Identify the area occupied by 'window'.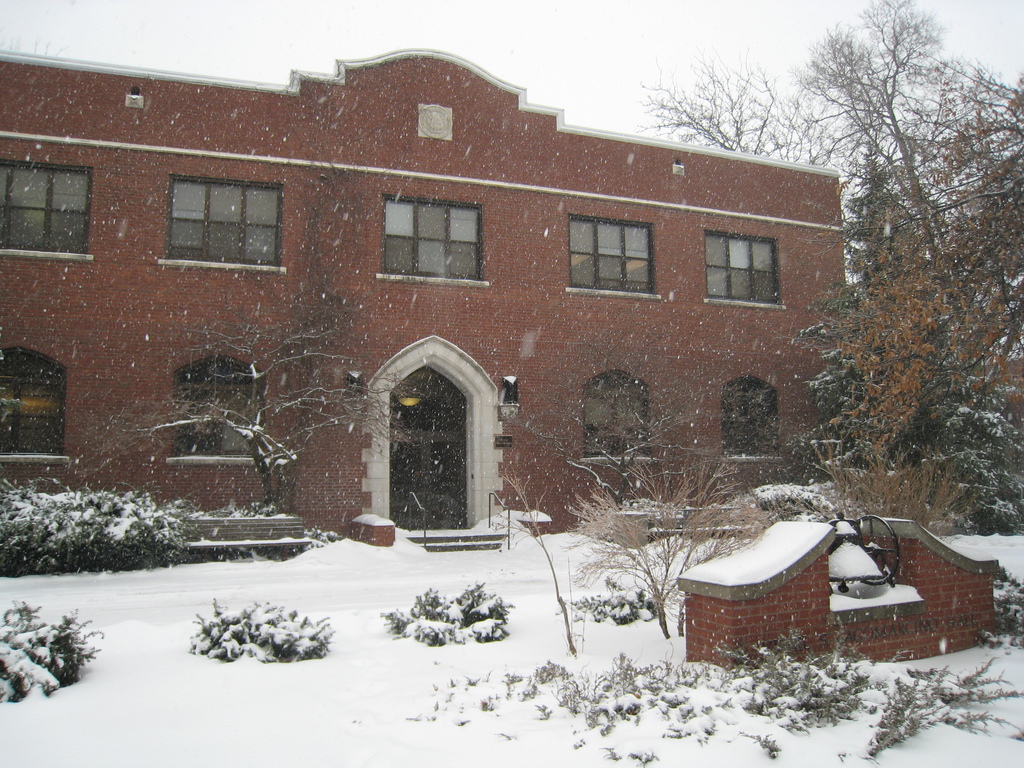
Area: Rect(167, 172, 282, 272).
